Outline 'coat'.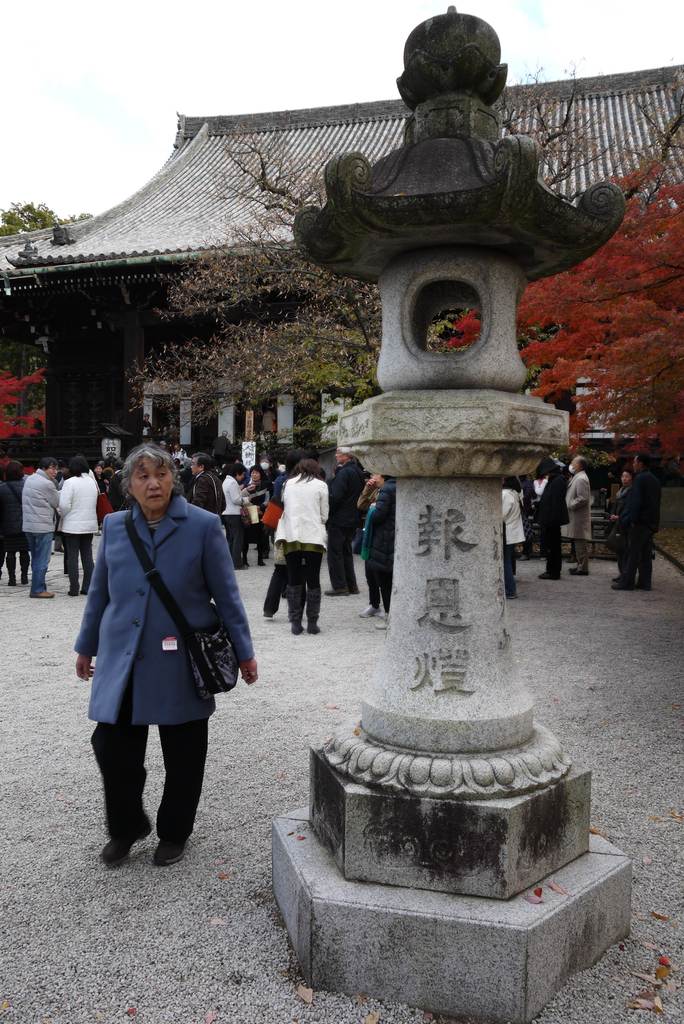
Outline: pyautogui.locateOnScreen(51, 463, 99, 537).
